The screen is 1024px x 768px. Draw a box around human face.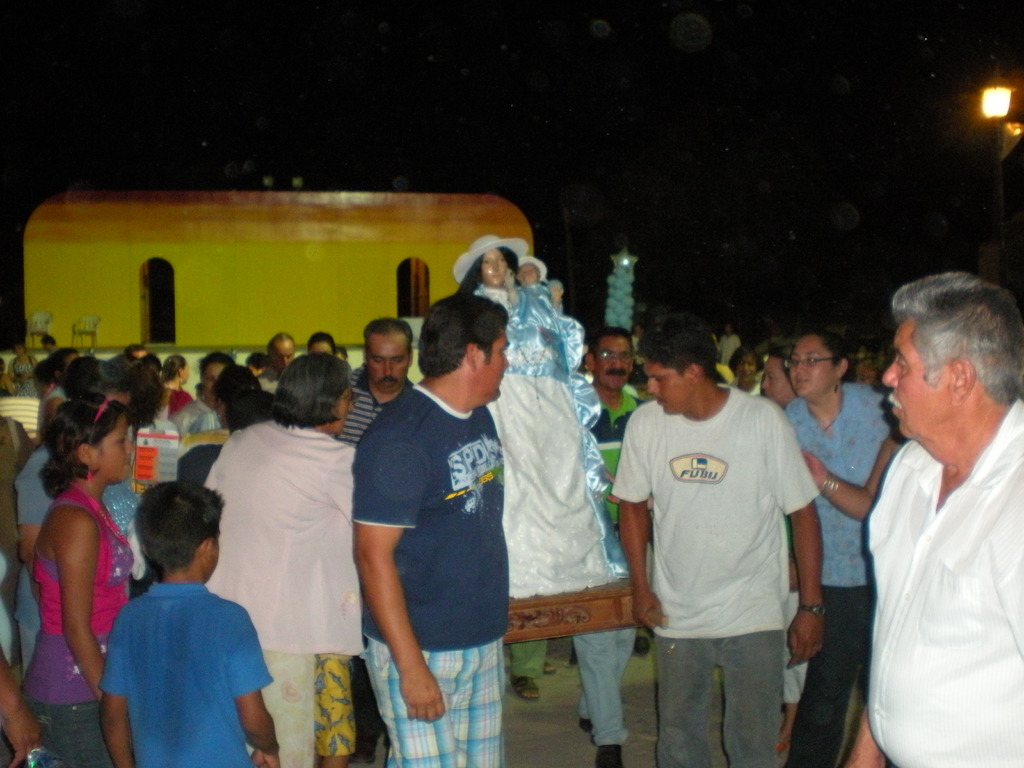
bbox(596, 331, 636, 390).
